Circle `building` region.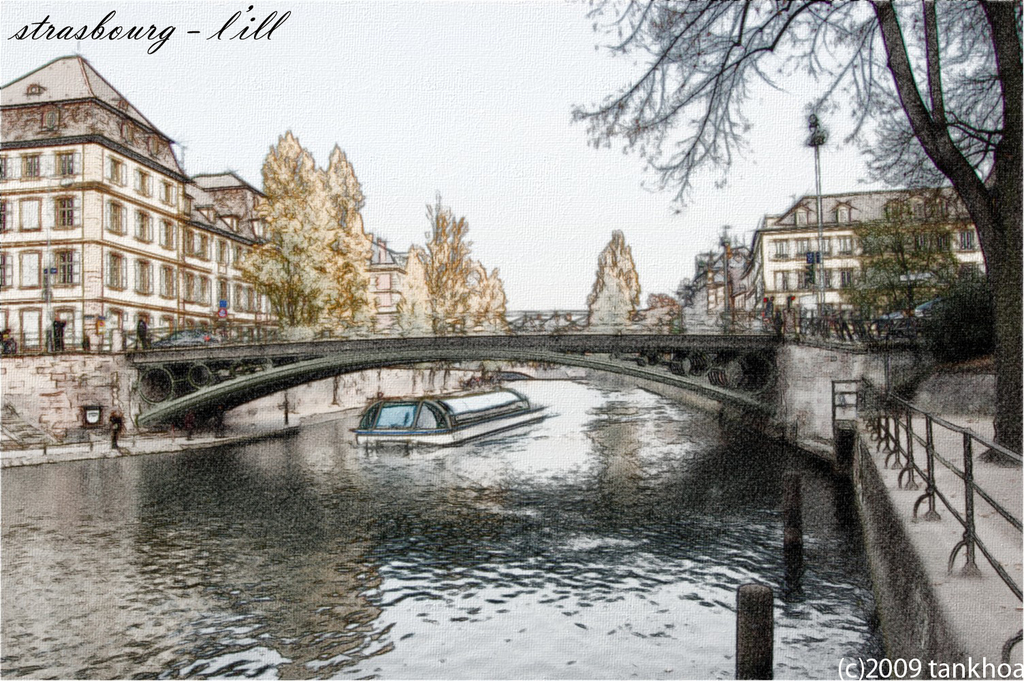
Region: 0,54,411,356.
